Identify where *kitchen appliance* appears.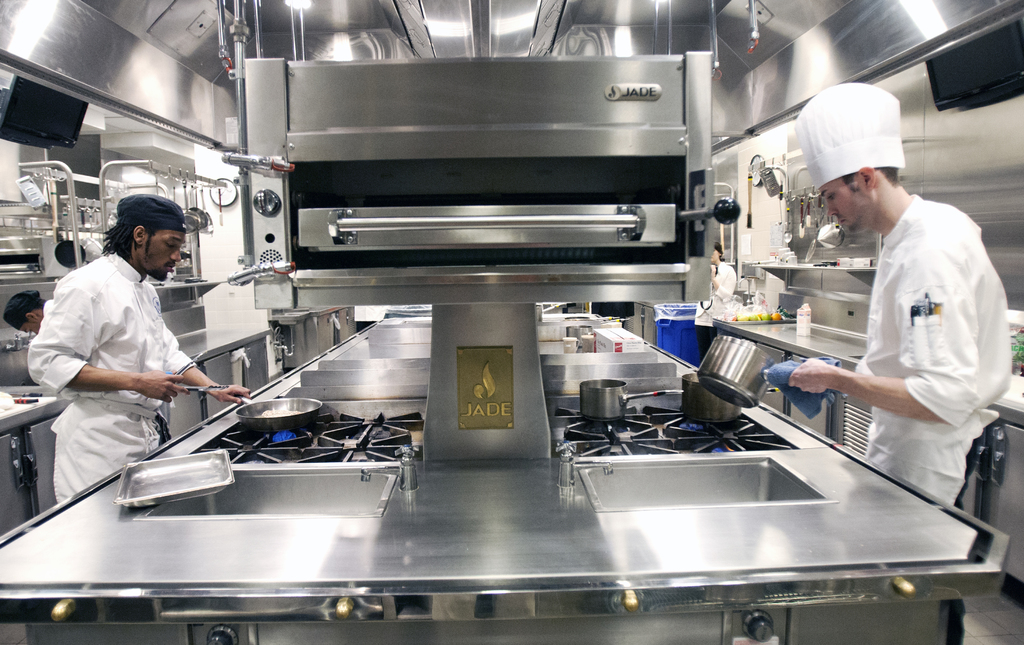
Appears at bbox=[696, 336, 799, 404].
